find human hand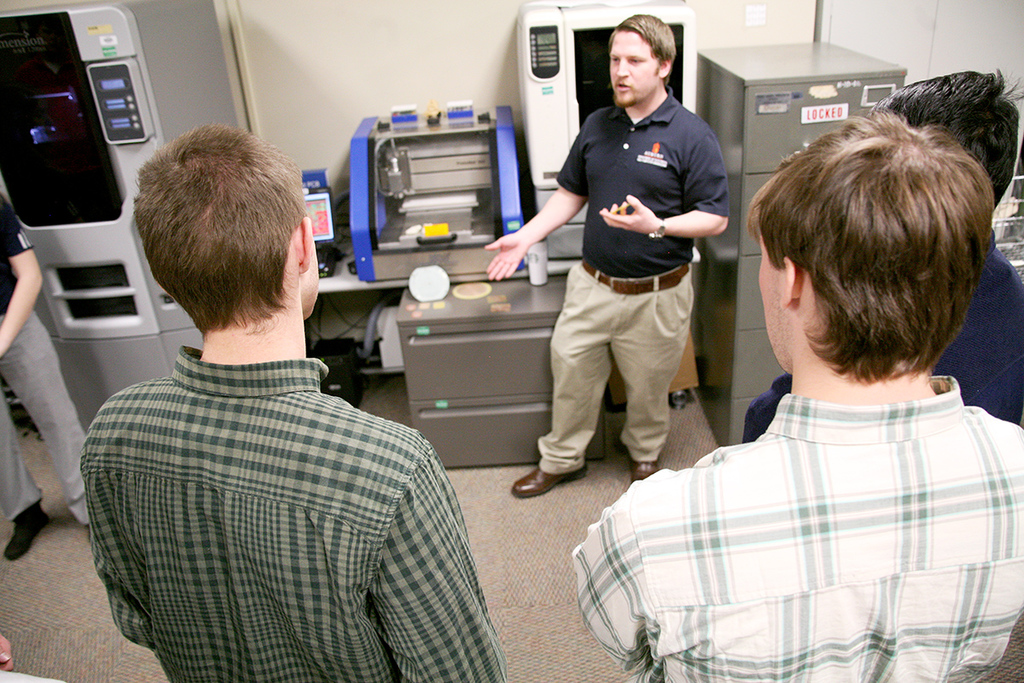
[597,196,660,236]
